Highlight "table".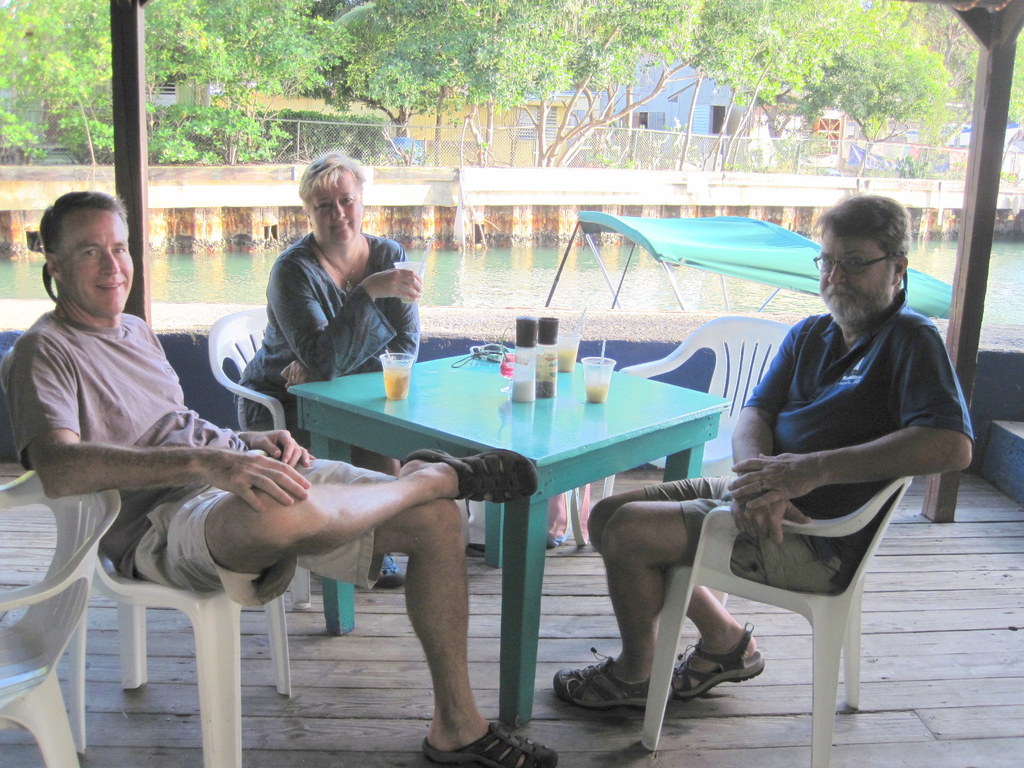
Highlighted region: <box>289,342,732,730</box>.
